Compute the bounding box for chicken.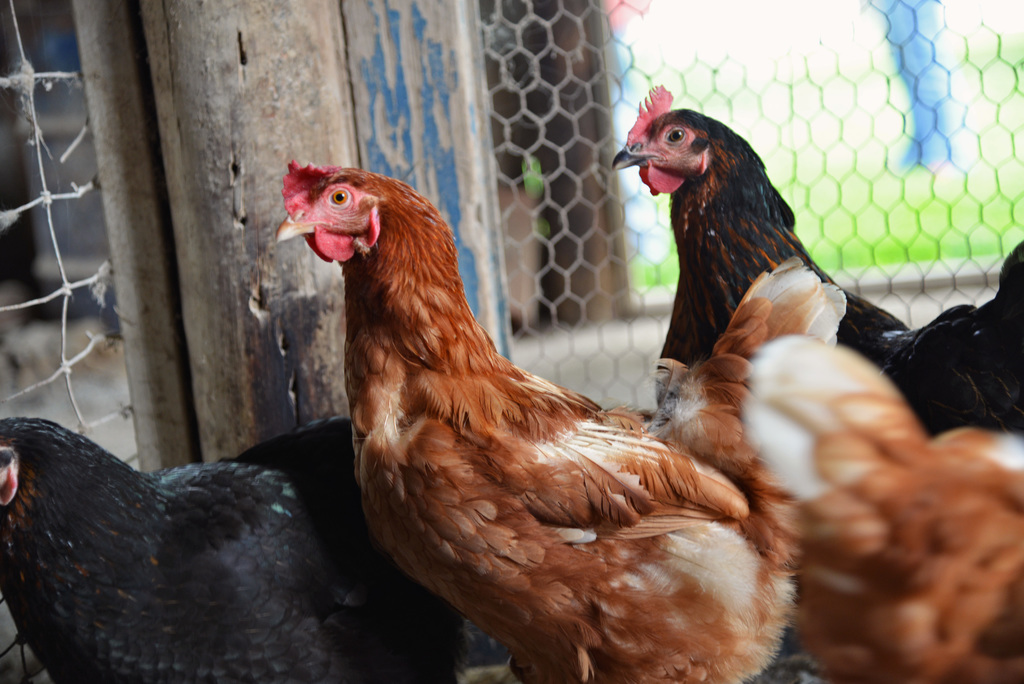
rect(610, 86, 1023, 442).
